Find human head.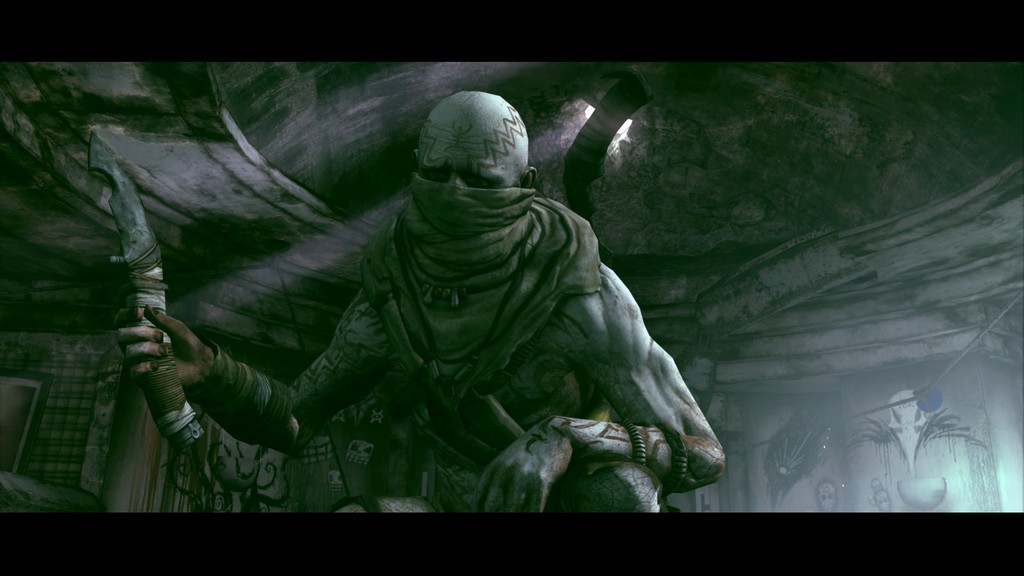
pyautogui.locateOnScreen(390, 79, 544, 264).
